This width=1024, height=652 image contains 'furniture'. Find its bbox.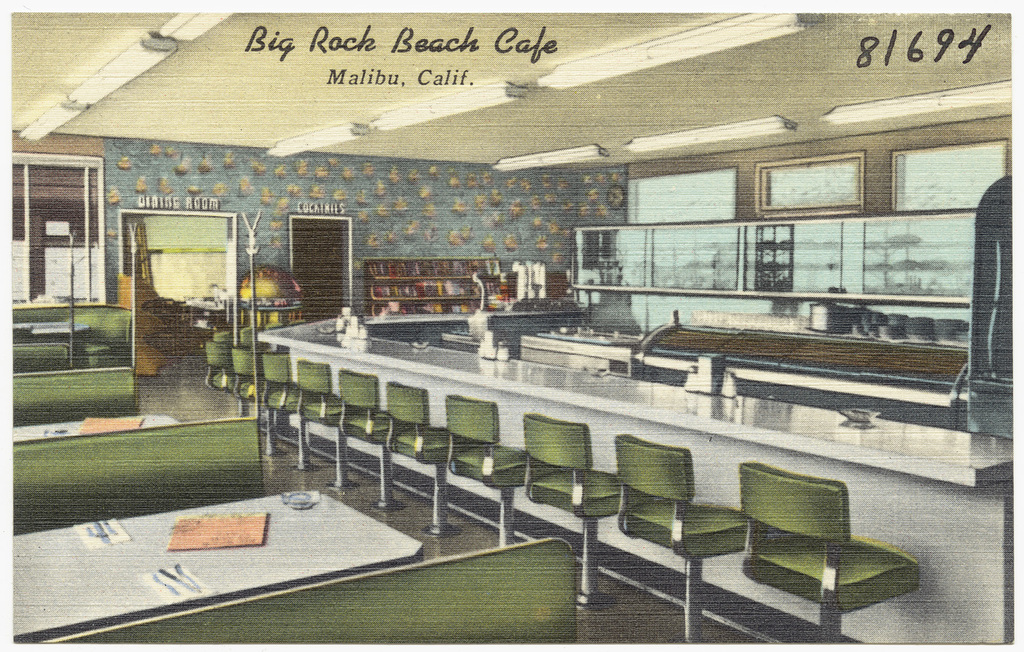
[362,257,503,311].
